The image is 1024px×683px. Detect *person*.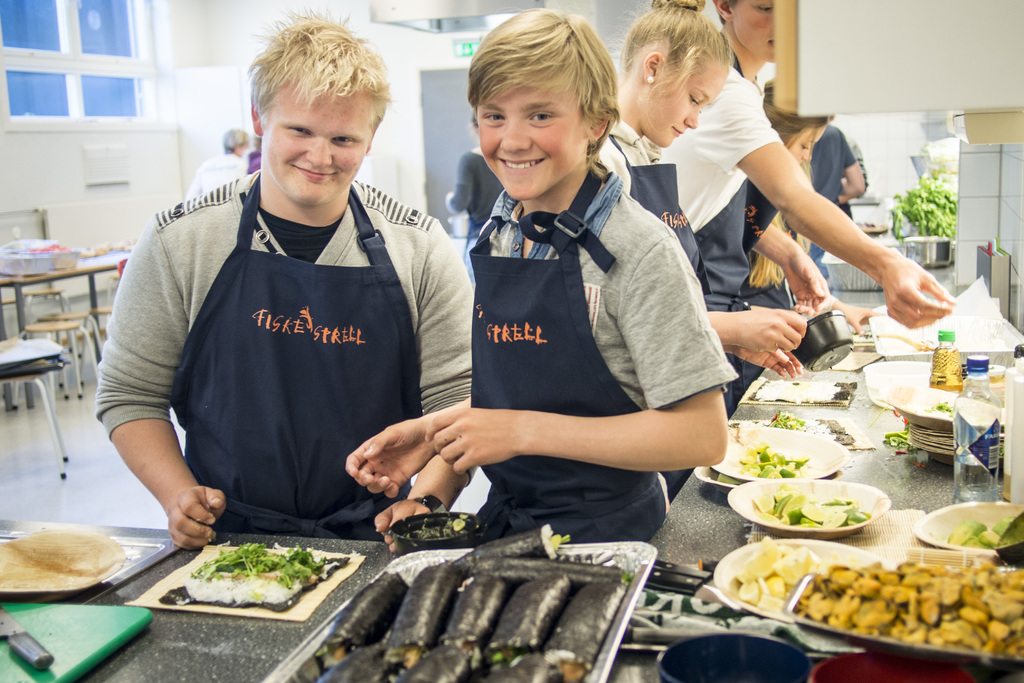
Detection: box=[86, 25, 491, 580].
